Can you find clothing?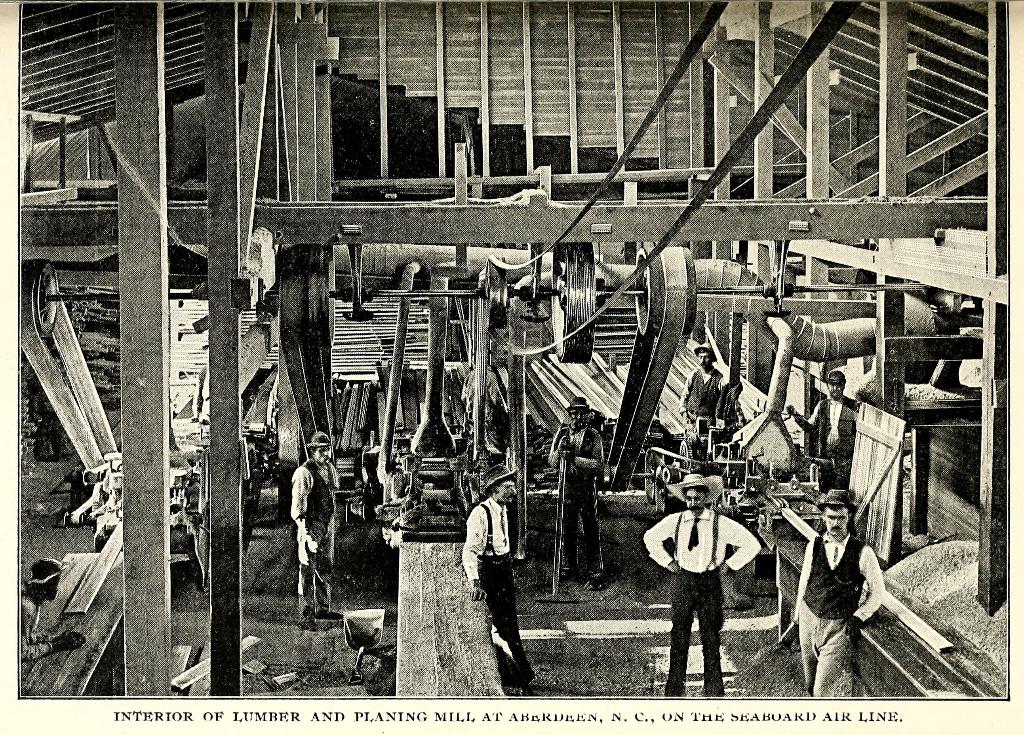
Yes, bounding box: [x1=638, y1=512, x2=769, y2=701].
